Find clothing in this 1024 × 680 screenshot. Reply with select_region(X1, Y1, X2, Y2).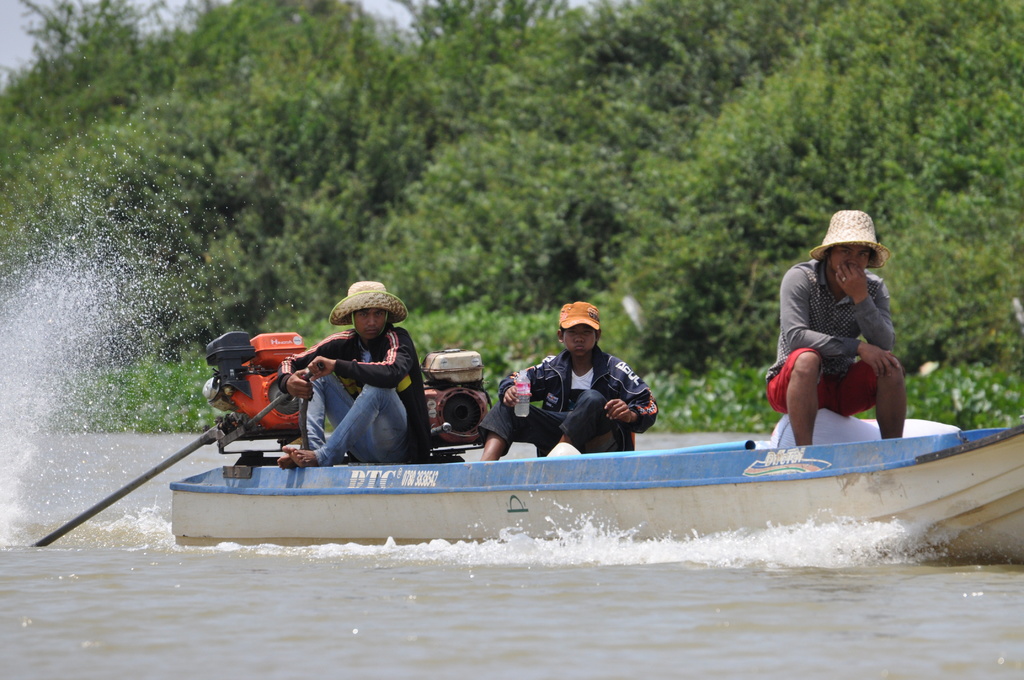
select_region(765, 258, 897, 378).
